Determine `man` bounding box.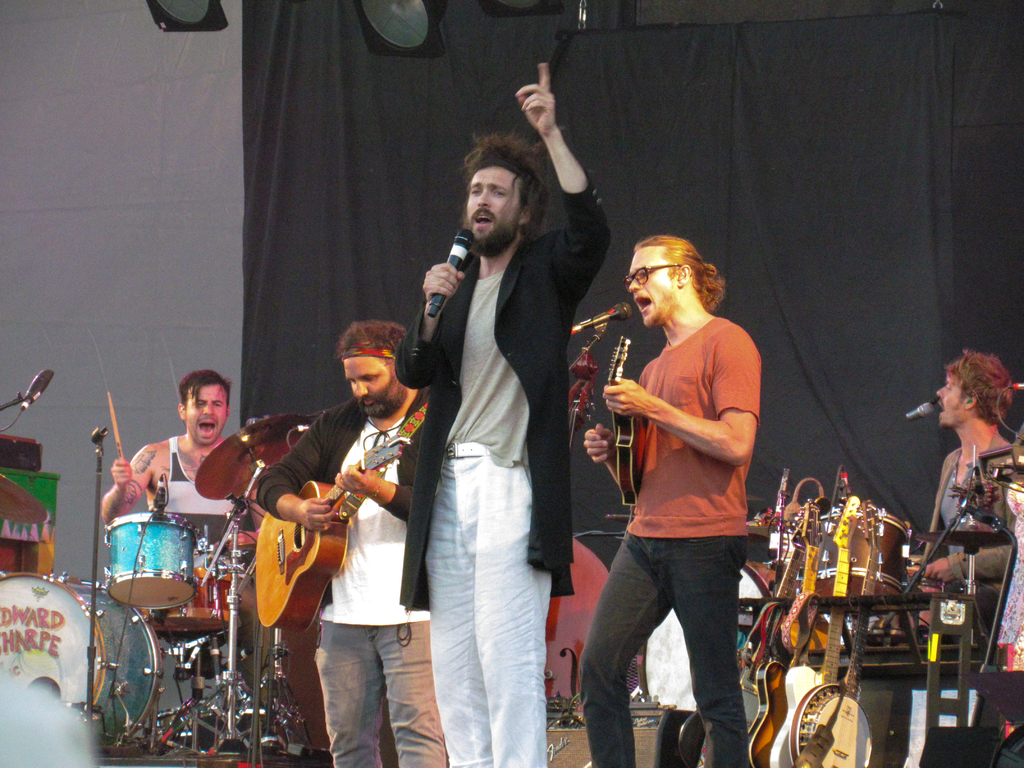
Determined: (x1=253, y1=314, x2=426, y2=767).
